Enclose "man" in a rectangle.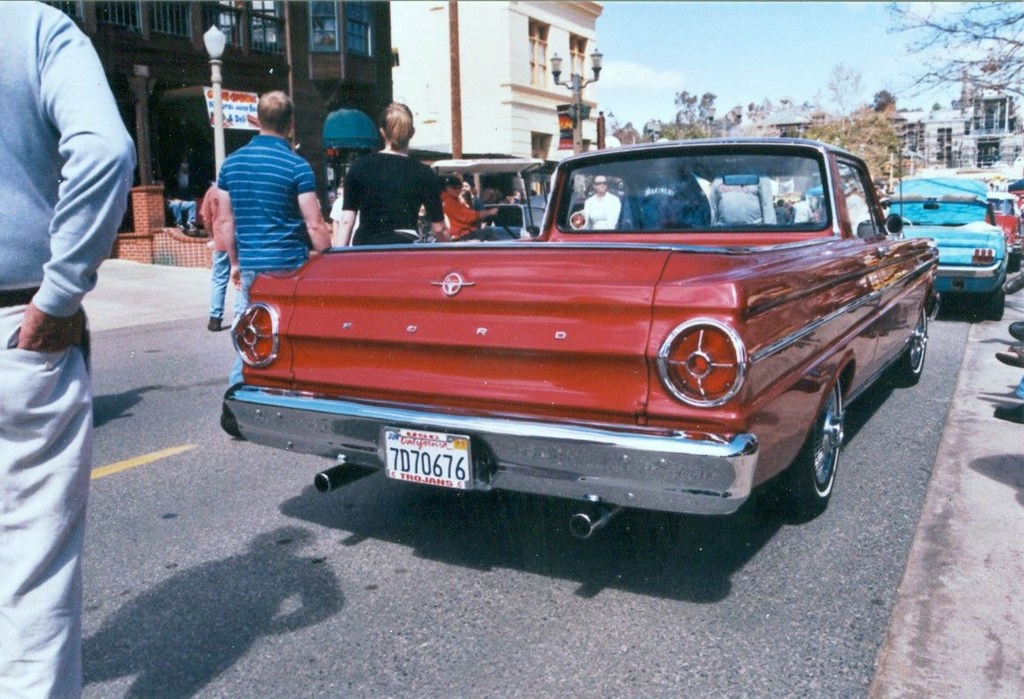
776/195/795/225.
